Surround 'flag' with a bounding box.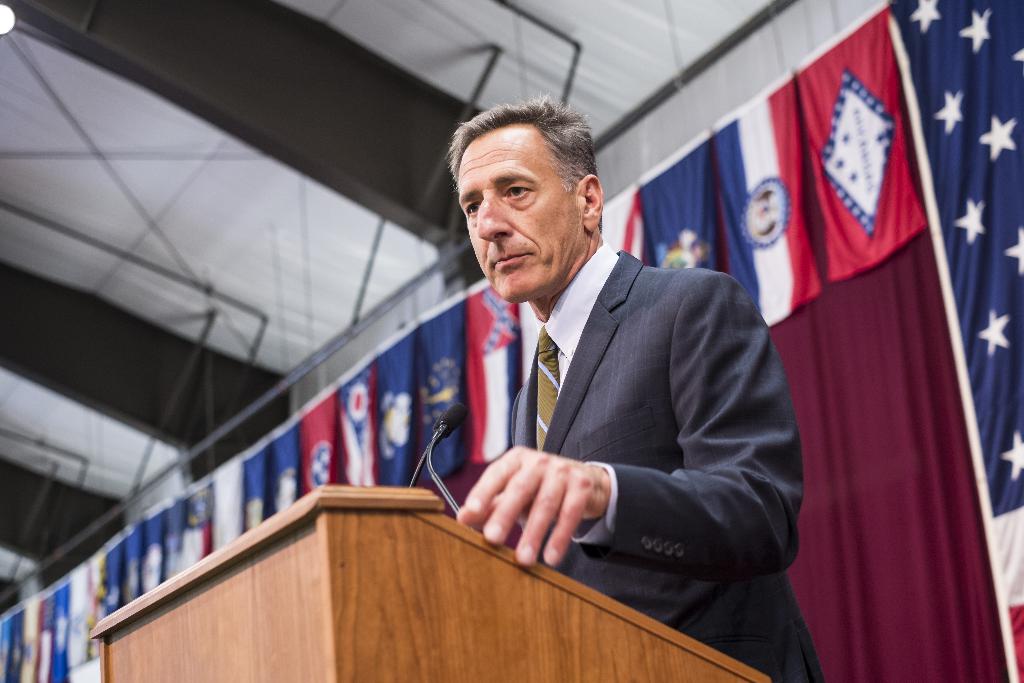
l=598, t=186, r=651, b=265.
